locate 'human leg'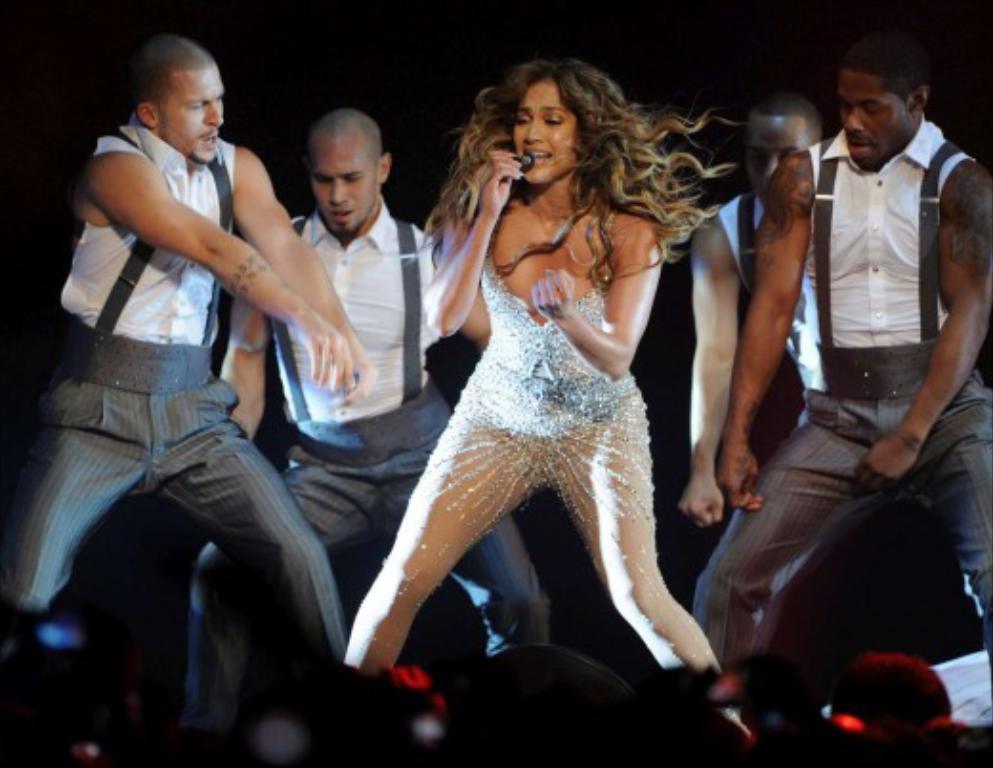
[left=892, top=334, right=991, bottom=690]
